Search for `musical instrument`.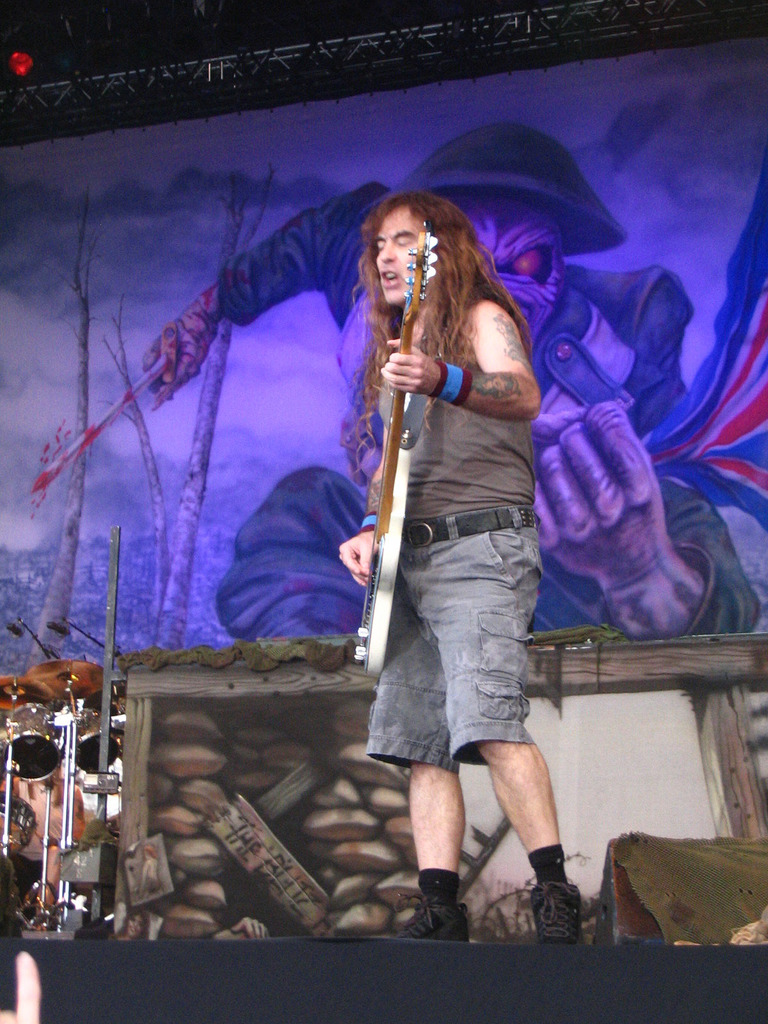
Found at select_region(49, 708, 145, 783).
